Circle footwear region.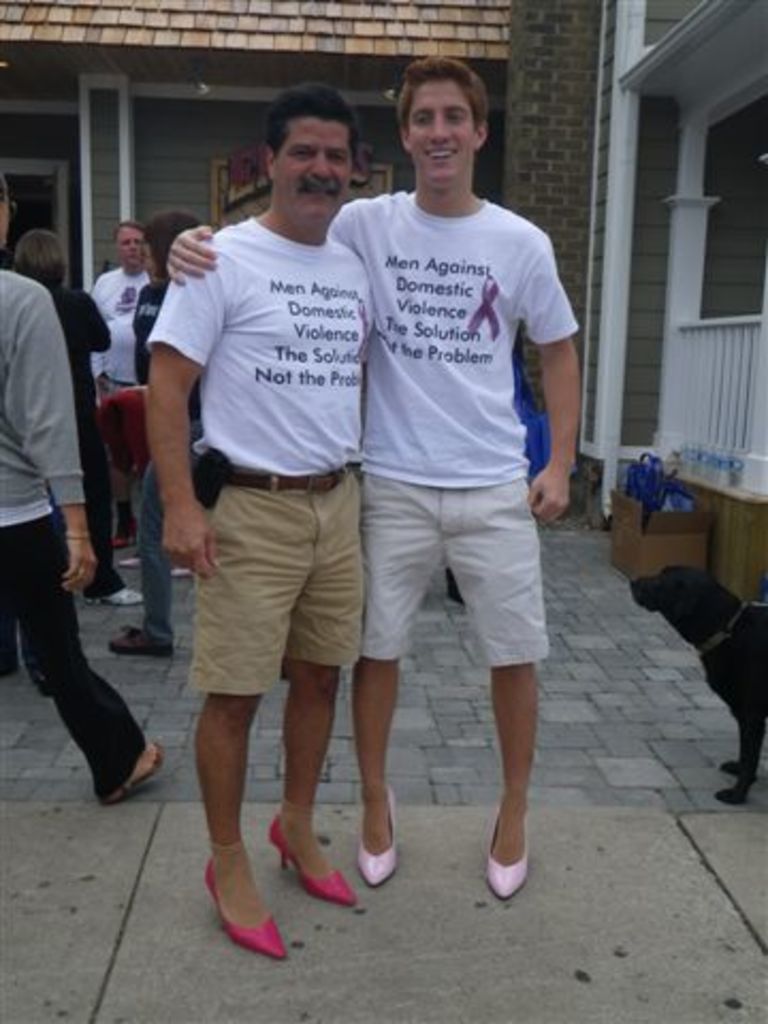
Region: bbox=[102, 736, 162, 804].
